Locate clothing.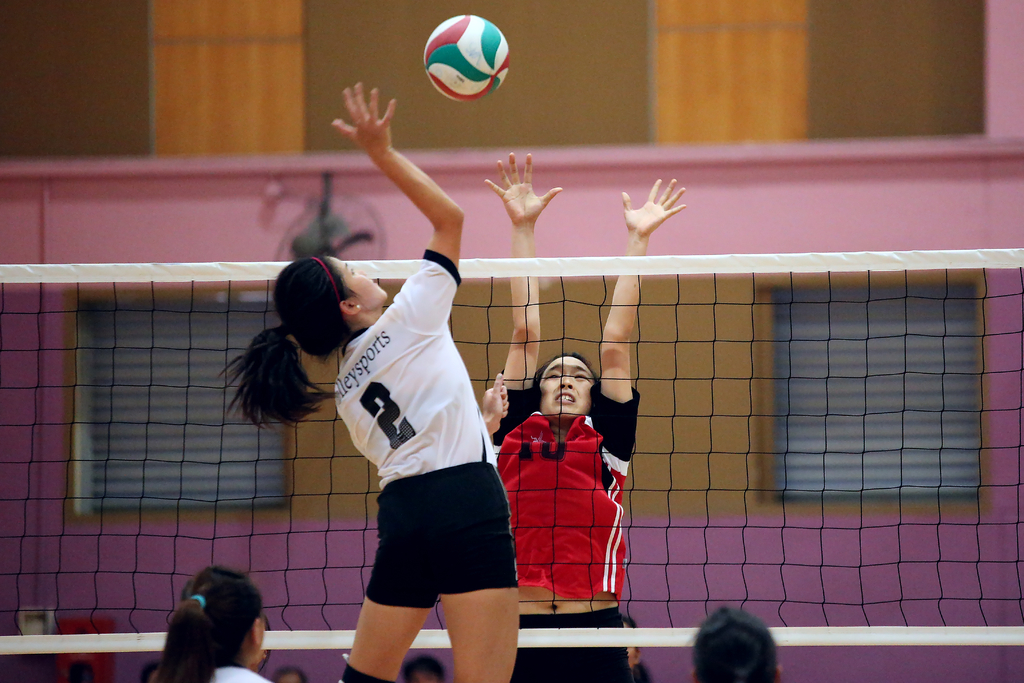
Bounding box: bbox(507, 402, 624, 612).
